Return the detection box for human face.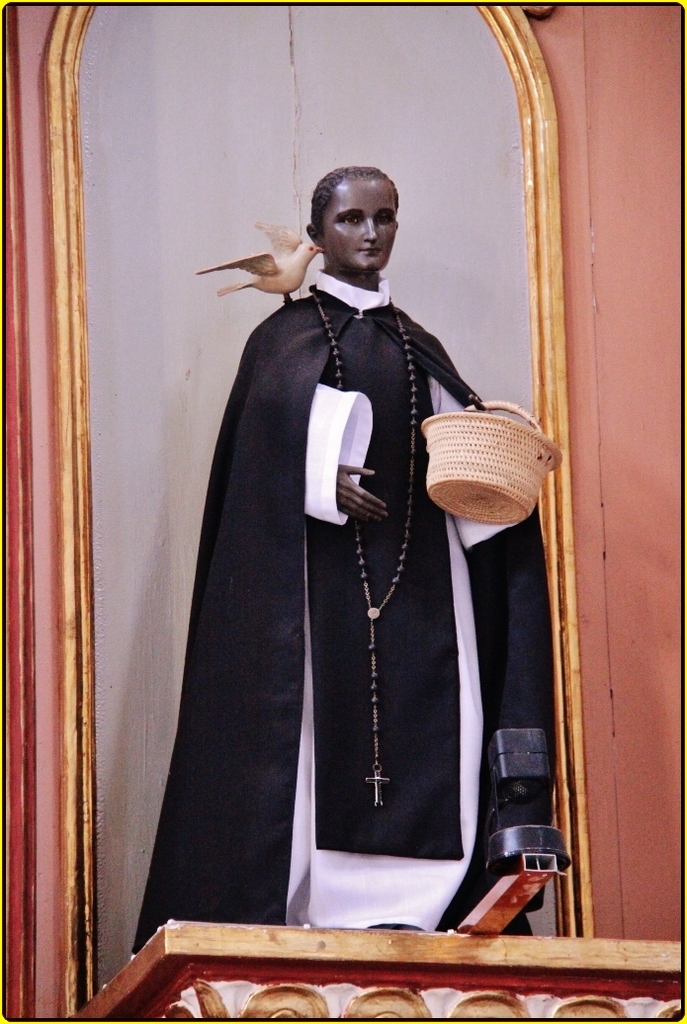
(323,179,394,271).
